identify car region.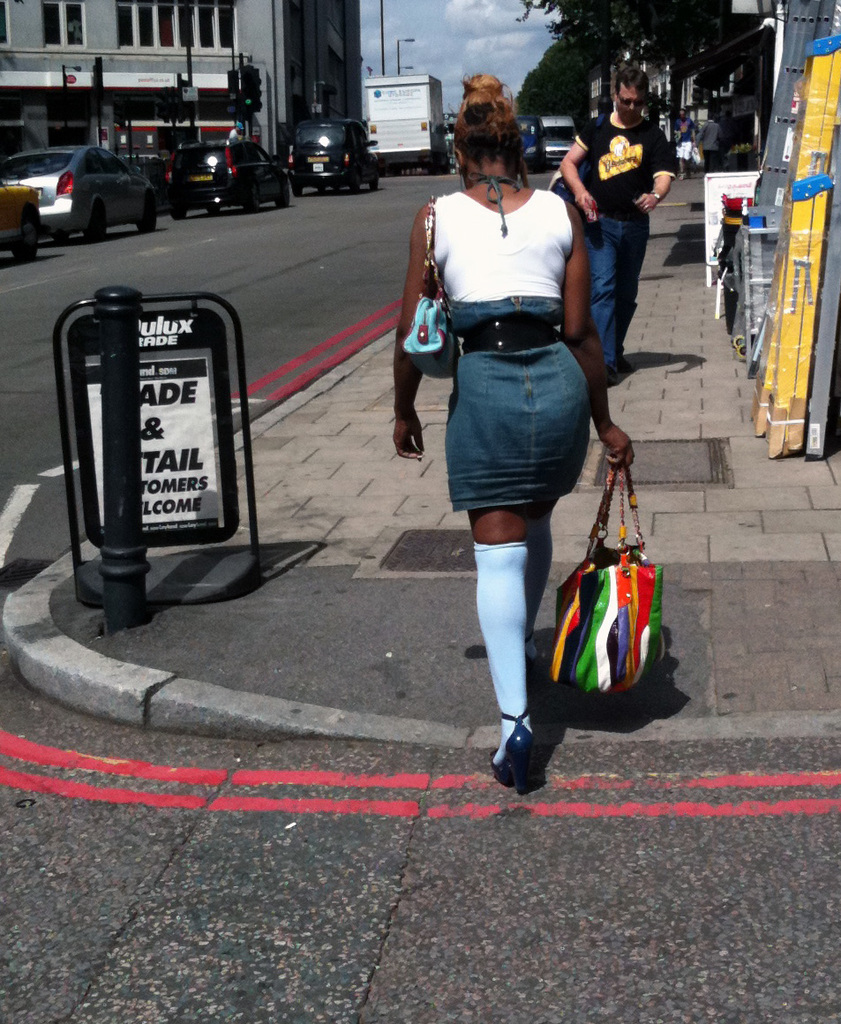
Region: 0,181,39,250.
